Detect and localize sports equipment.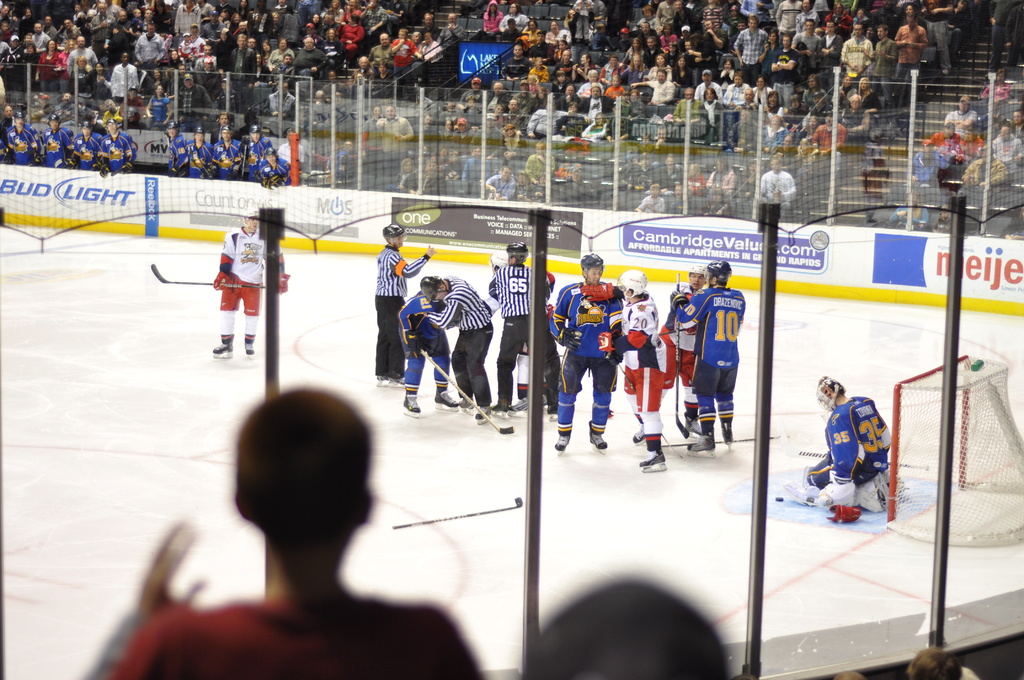
Localized at (722,423,737,446).
